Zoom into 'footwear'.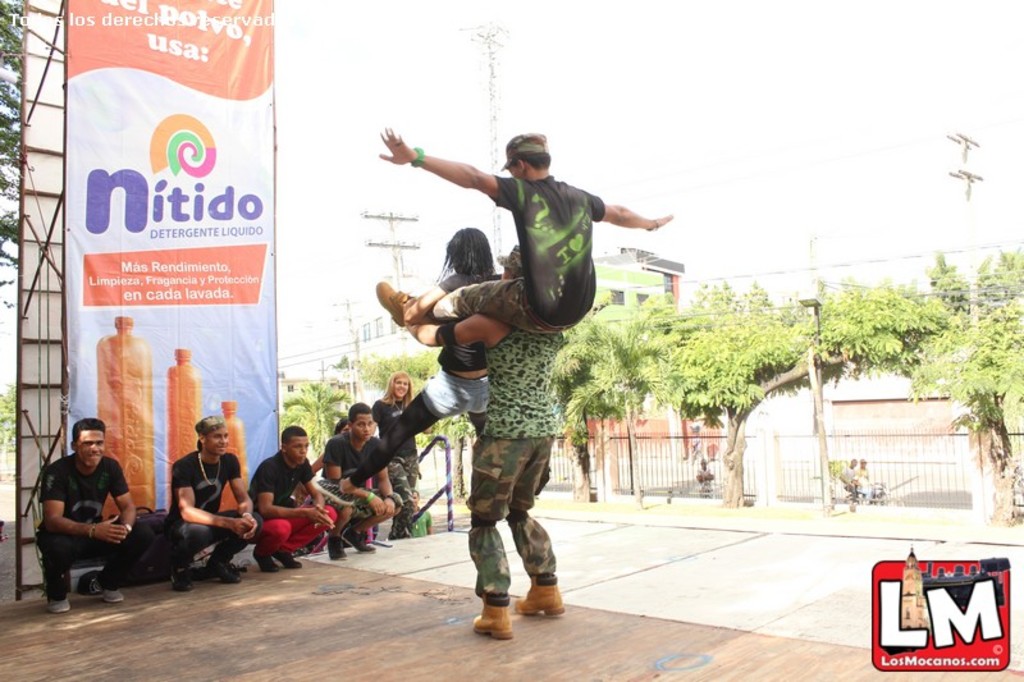
Zoom target: box(207, 564, 239, 587).
